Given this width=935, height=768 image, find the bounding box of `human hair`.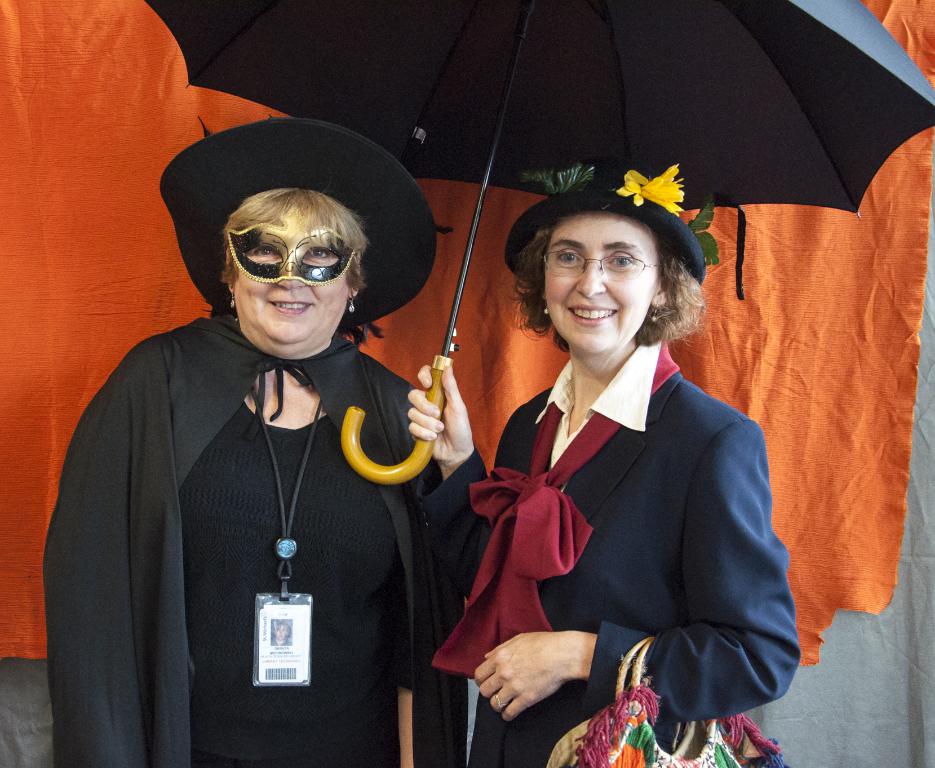
left=503, top=195, right=688, bottom=349.
